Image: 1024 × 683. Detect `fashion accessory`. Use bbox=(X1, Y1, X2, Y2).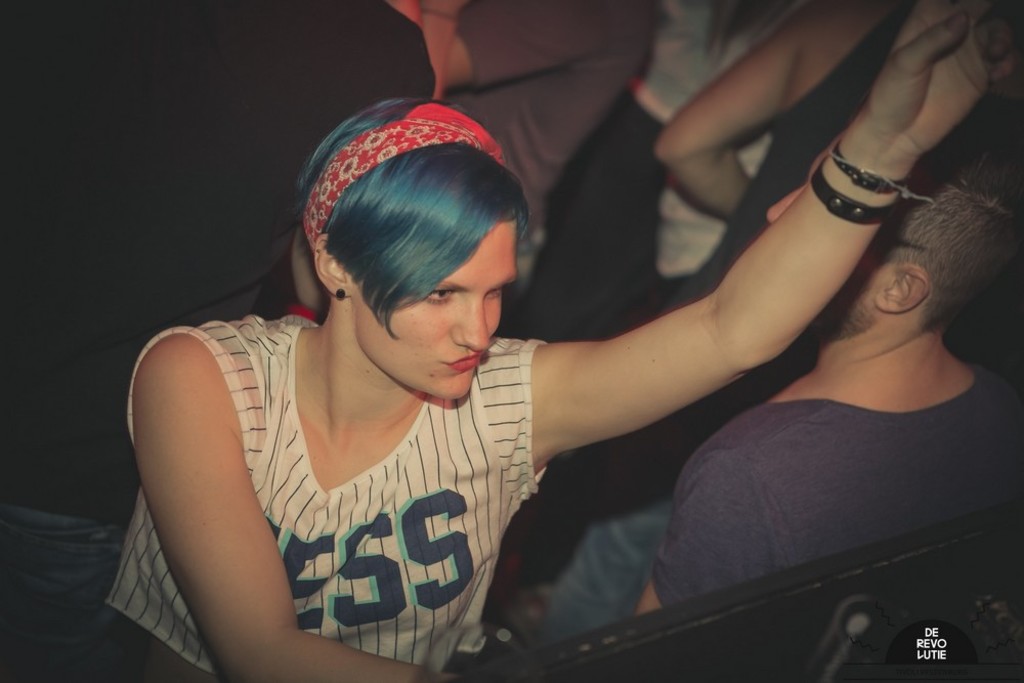
bbox=(295, 99, 505, 251).
